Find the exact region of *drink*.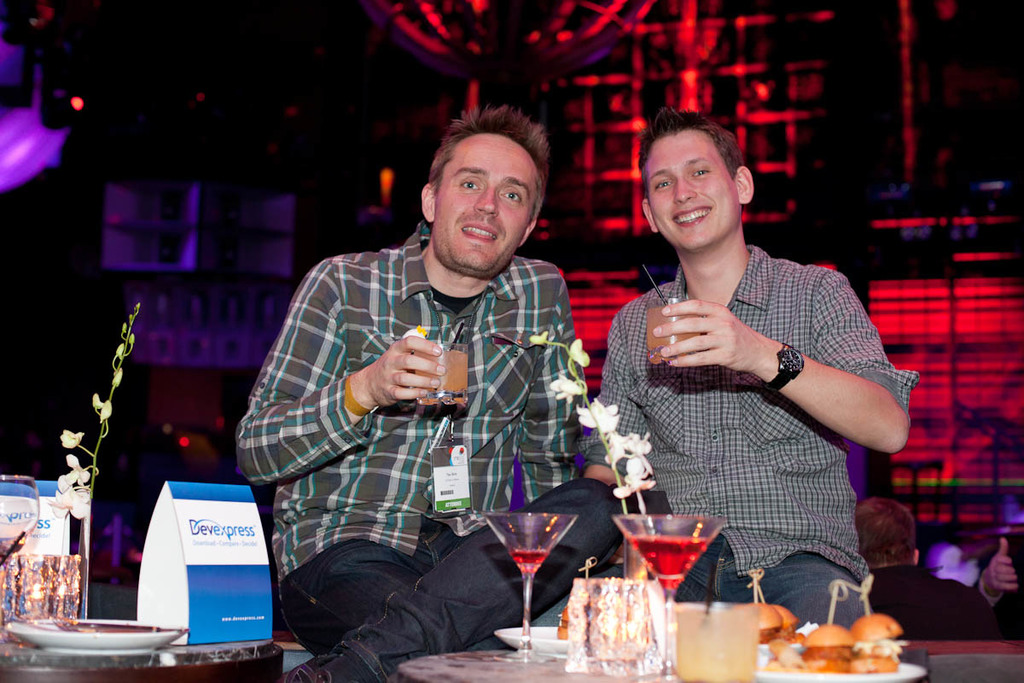
Exact region: 649 296 698 365.
